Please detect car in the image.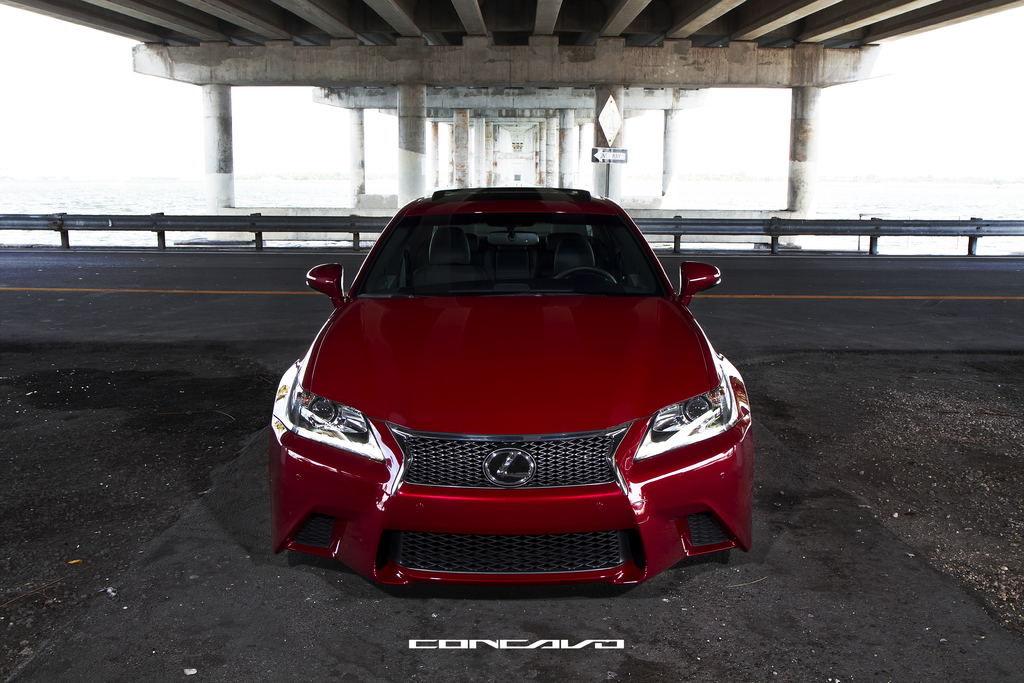
253,190,766,599.
